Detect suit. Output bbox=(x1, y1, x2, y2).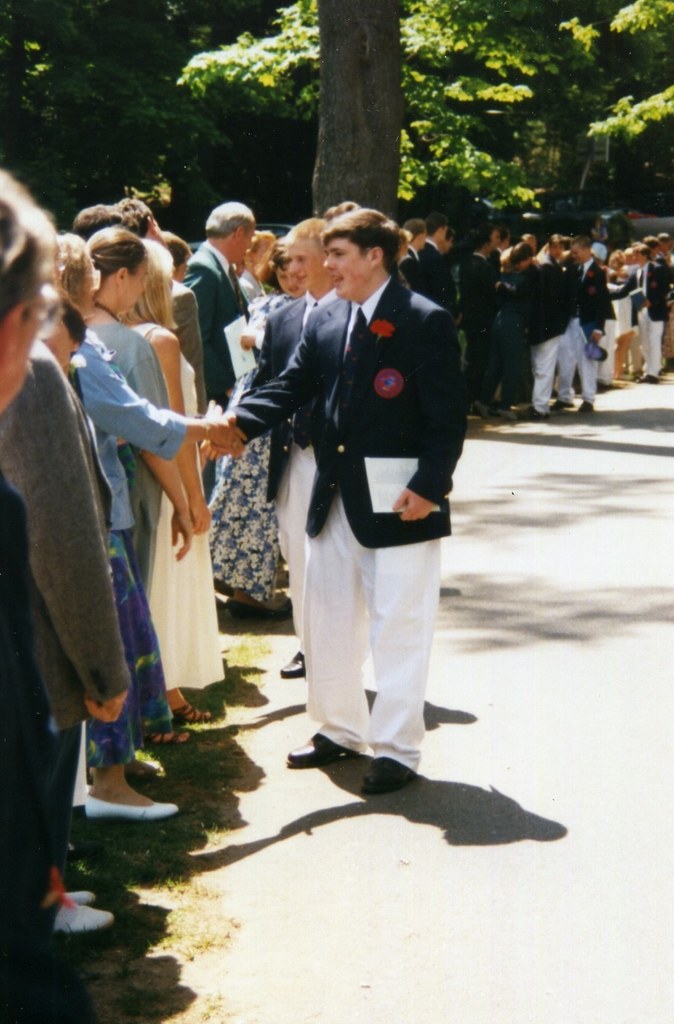
bbox=(182, 244, 248, 403).
